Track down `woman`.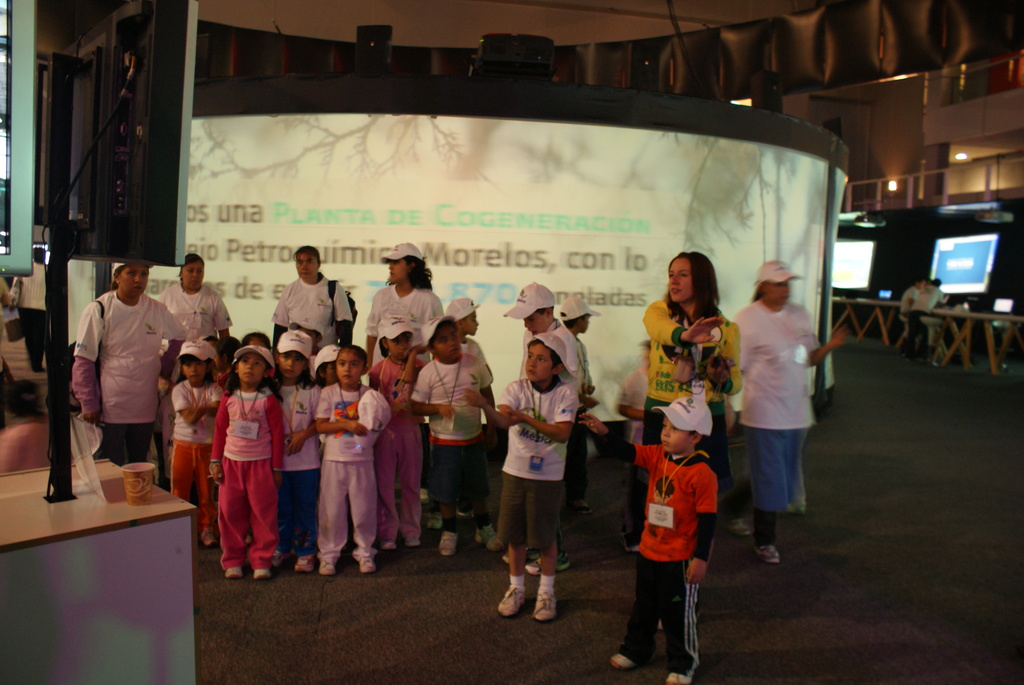
Tracked to x1=268, y1=245, x2=351, y2=359.
